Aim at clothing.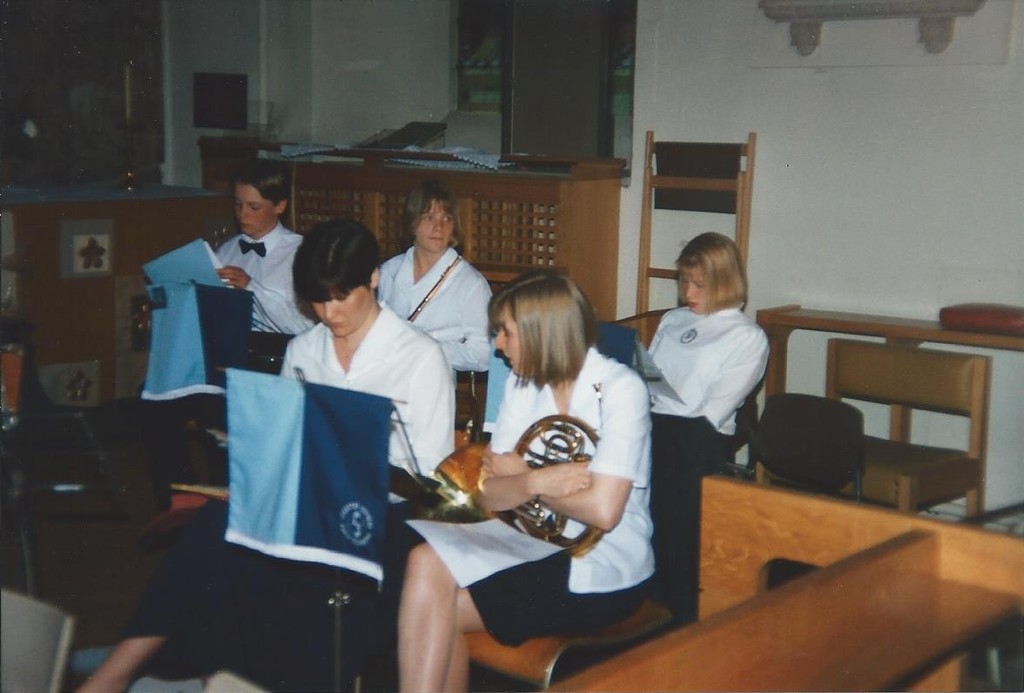
Aimed at (x1=368, y1=234, x2=503, y2=378).
